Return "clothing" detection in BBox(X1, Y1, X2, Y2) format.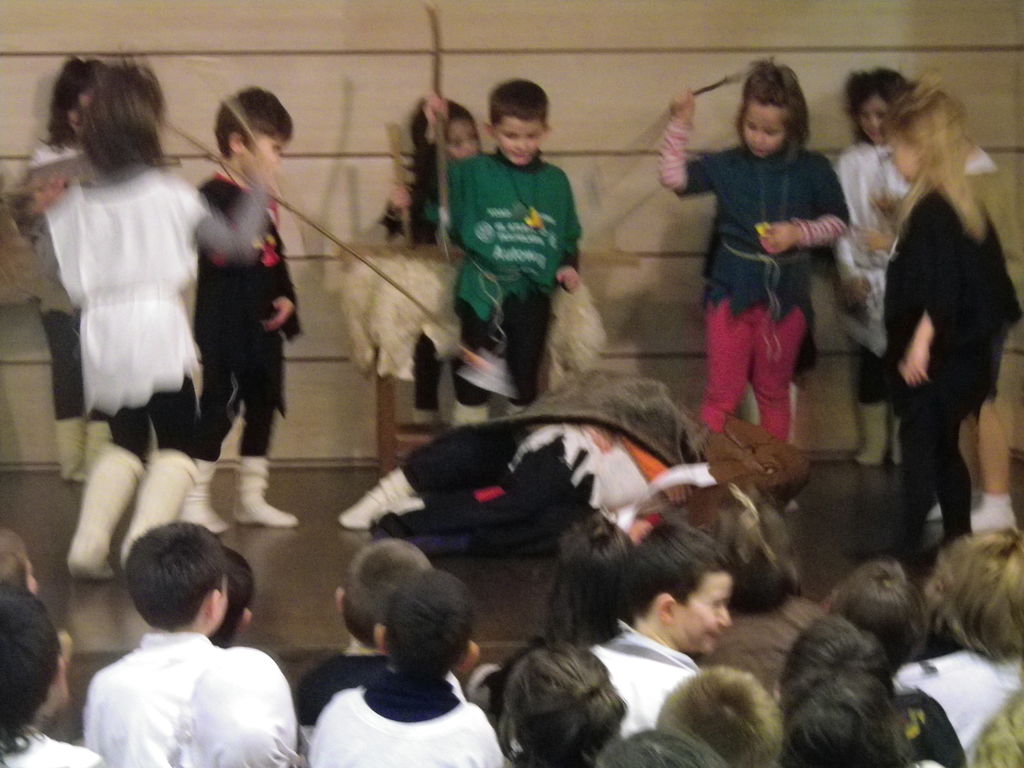
BBox(861, 675, 976, 767).
